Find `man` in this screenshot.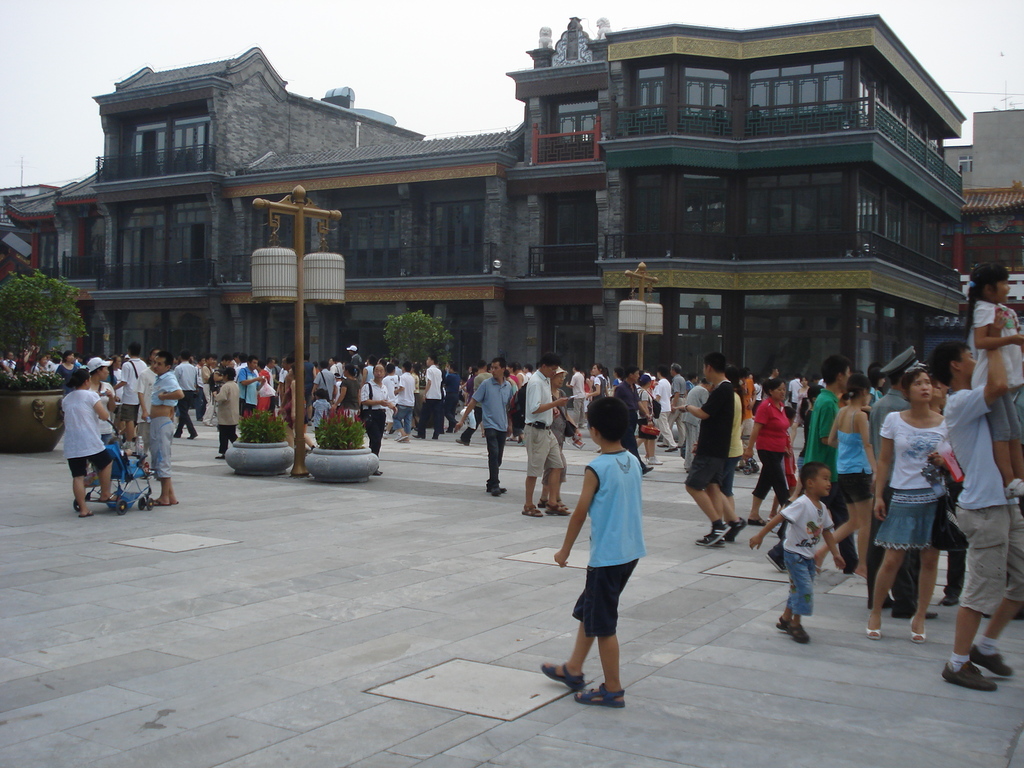
The bounding box for `man` is {"left": 145, "top": 353, "right": 182, "bottom": 508}.
